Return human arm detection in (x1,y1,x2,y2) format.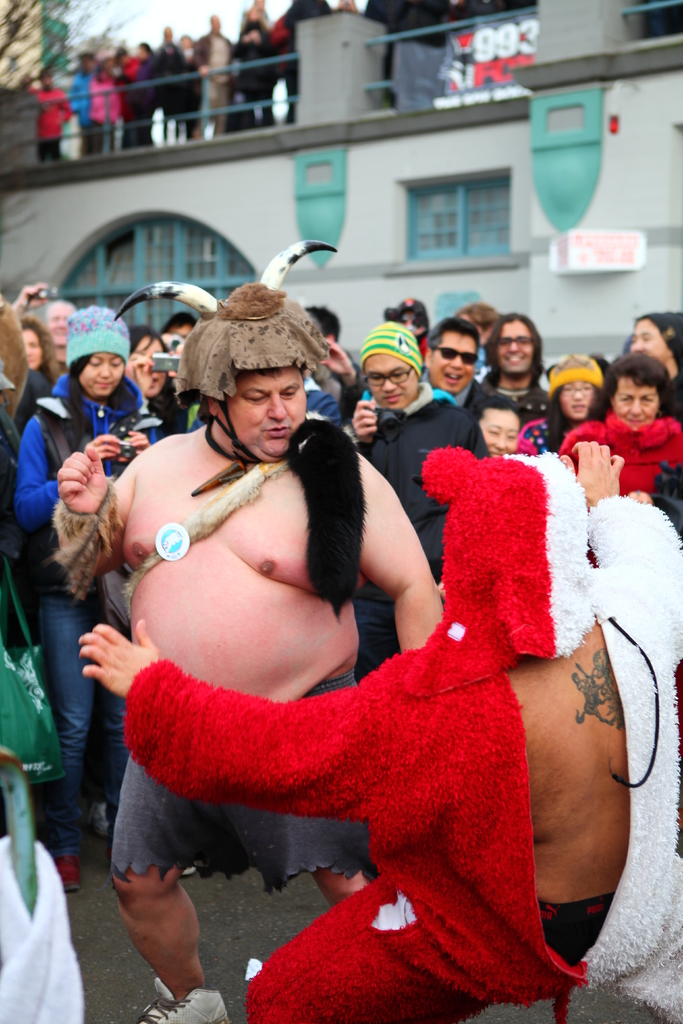
(560,438,682,595).
